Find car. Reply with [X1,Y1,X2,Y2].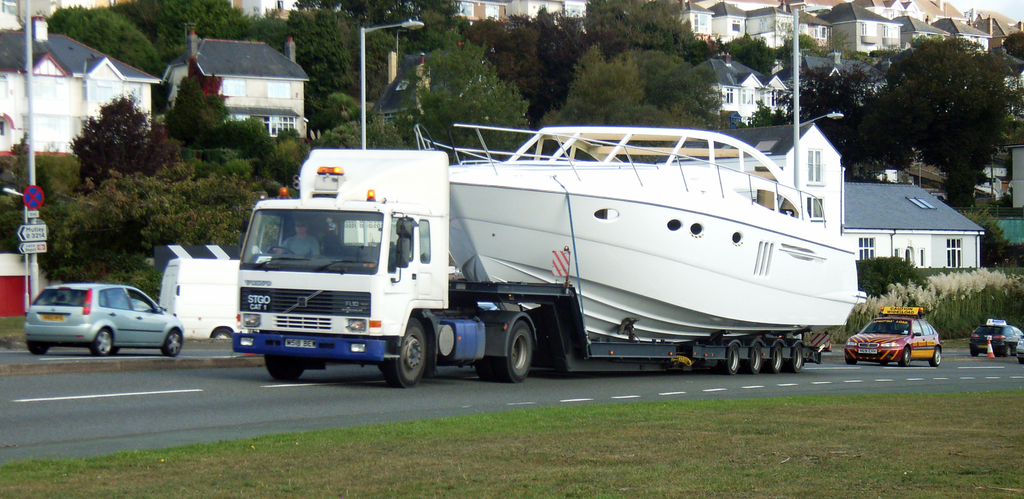
[964,321,1021,357].
